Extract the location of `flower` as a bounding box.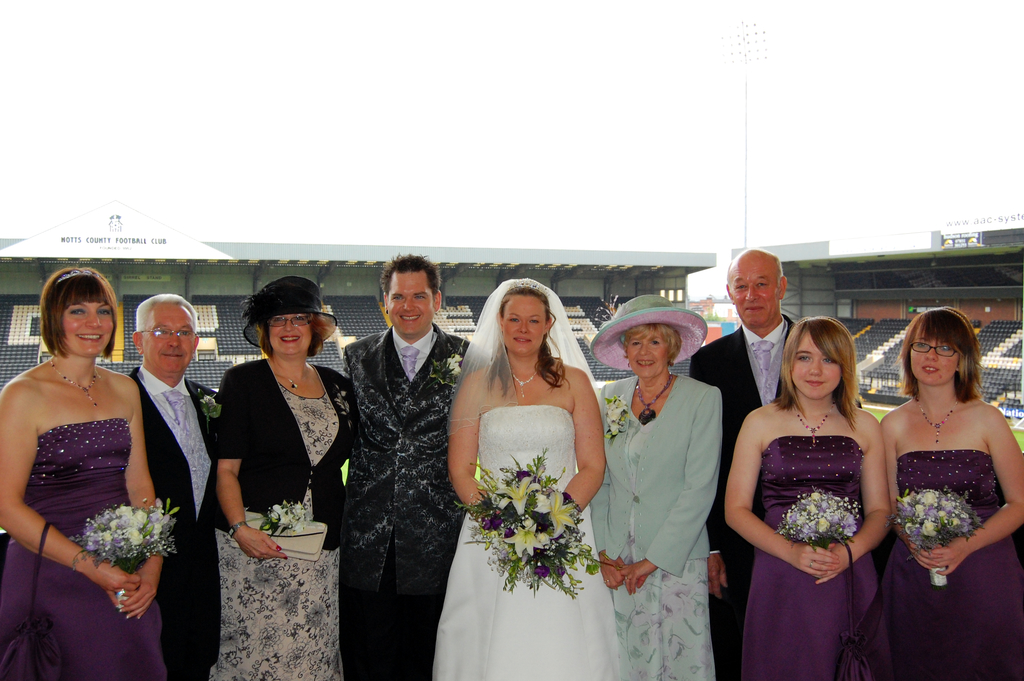
region(537, 484, 580, 537).
